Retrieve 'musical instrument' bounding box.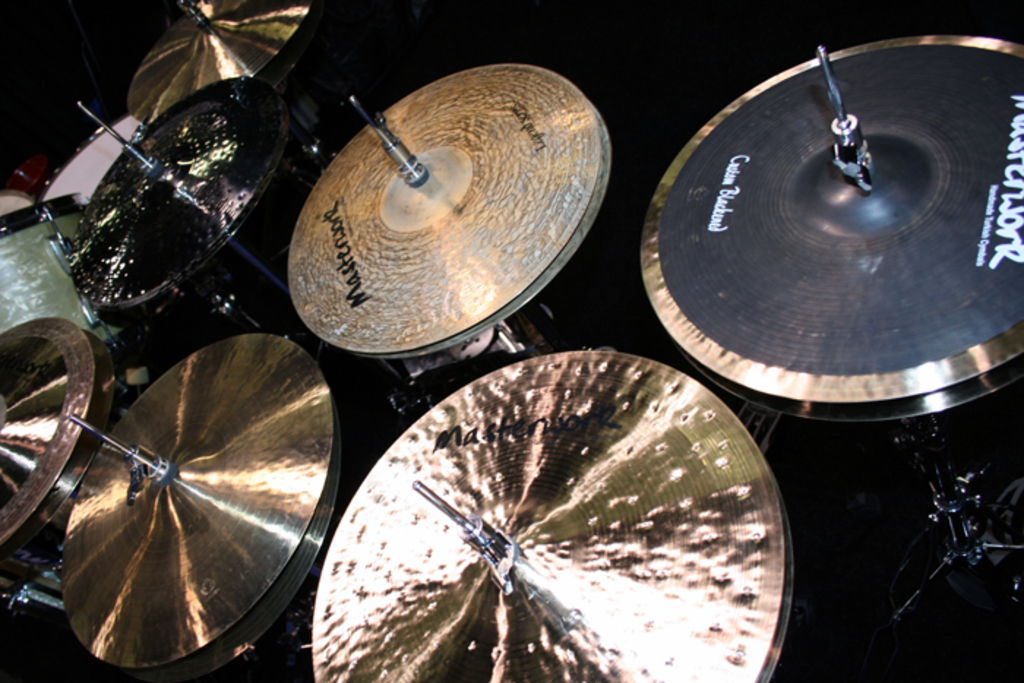
Bounding box: [left=66, top=88, right=285, bottom=307].
